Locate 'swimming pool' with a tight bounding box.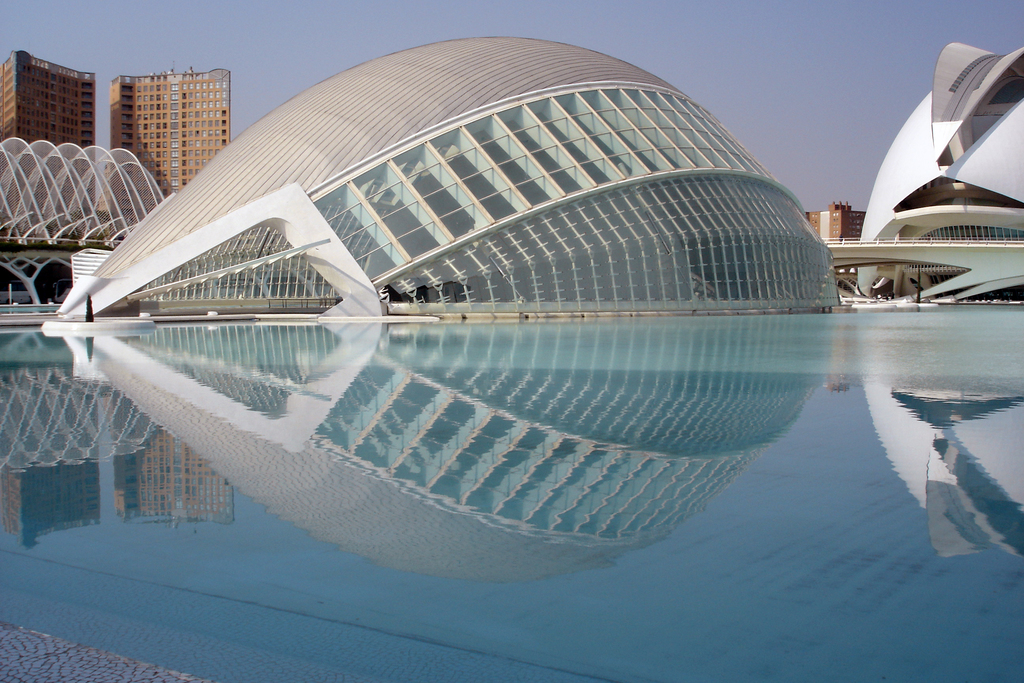
rect(0, 299, 1023, 682).
